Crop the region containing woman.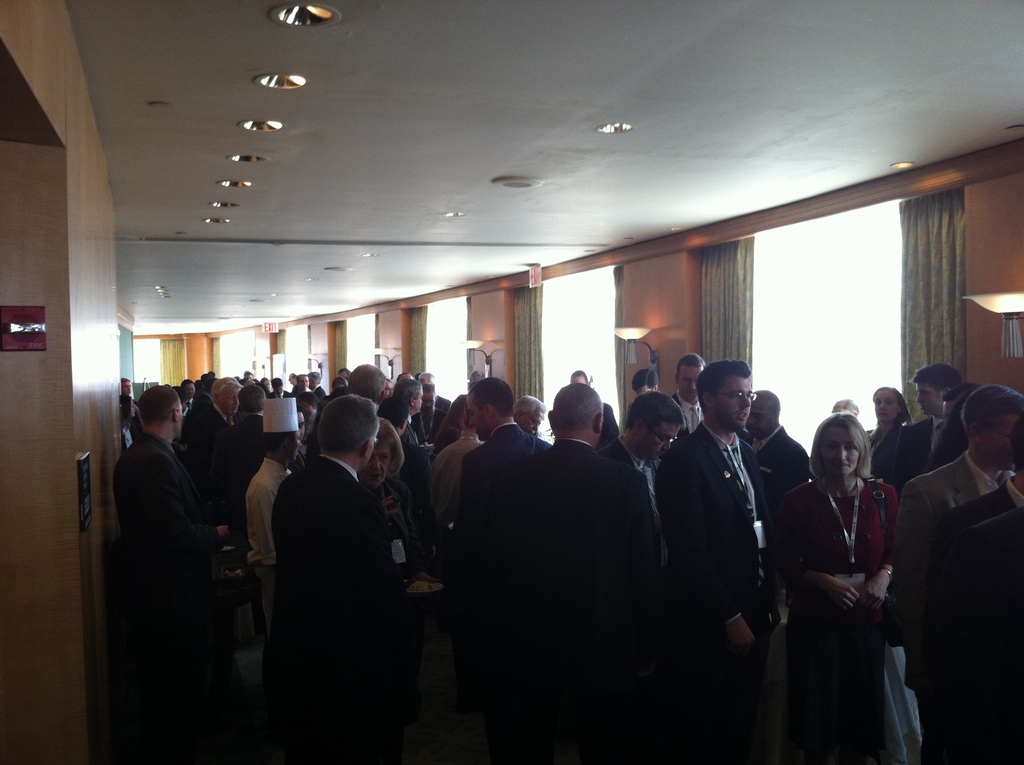
Crop region: 780, 387, 909, 757.
